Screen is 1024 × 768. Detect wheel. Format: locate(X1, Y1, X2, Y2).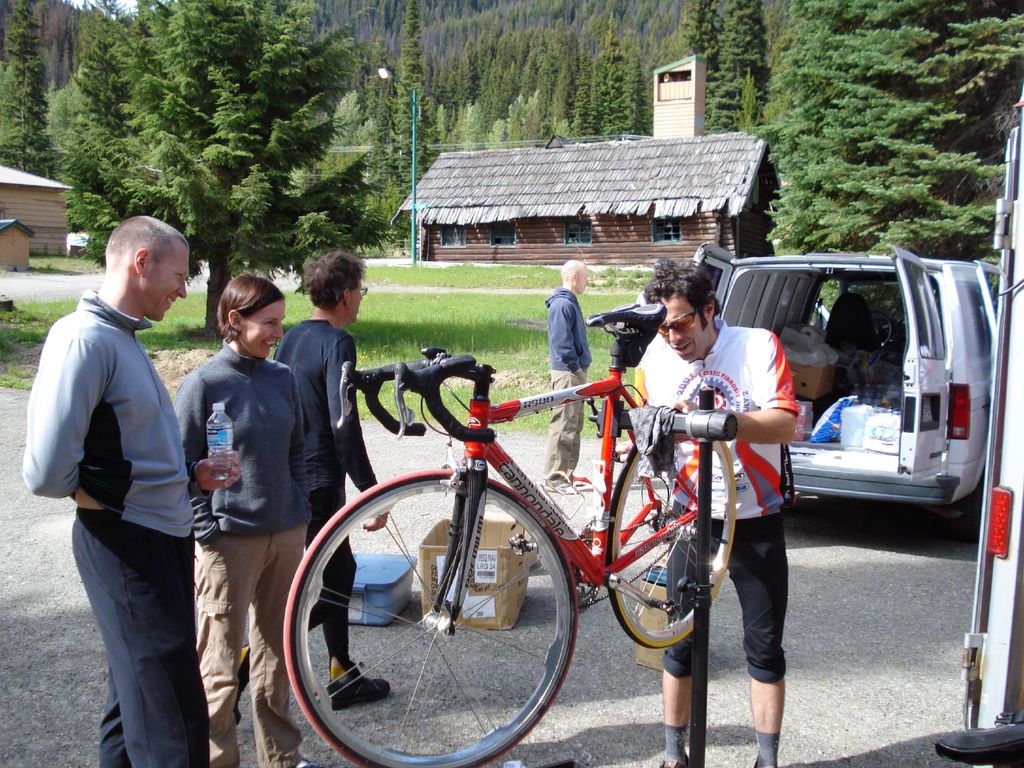
locate(284, 470, 578, 767).
